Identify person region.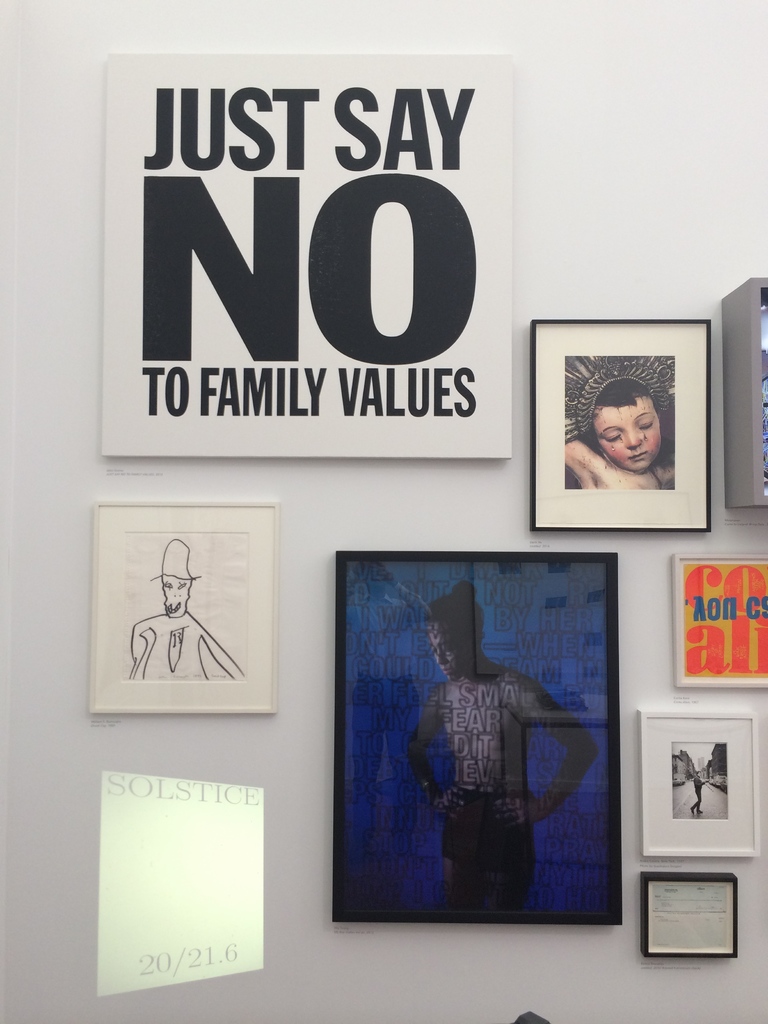
Region: (left=390, top=596, right=588, bottom=920).
